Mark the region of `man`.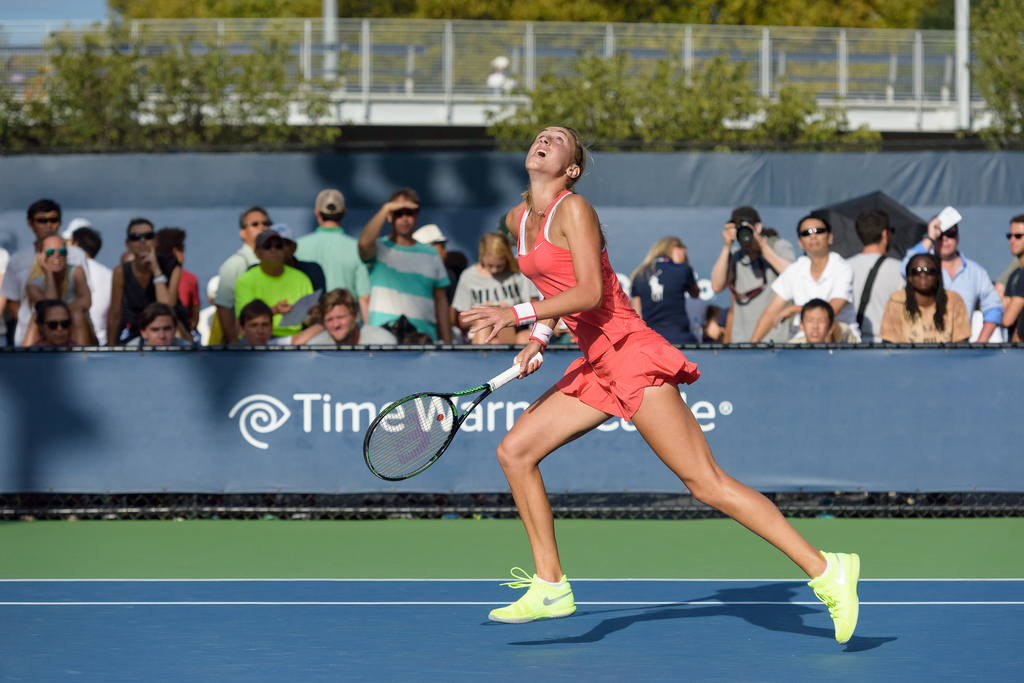
Region: BBox(996, 217, 1023, 340).
